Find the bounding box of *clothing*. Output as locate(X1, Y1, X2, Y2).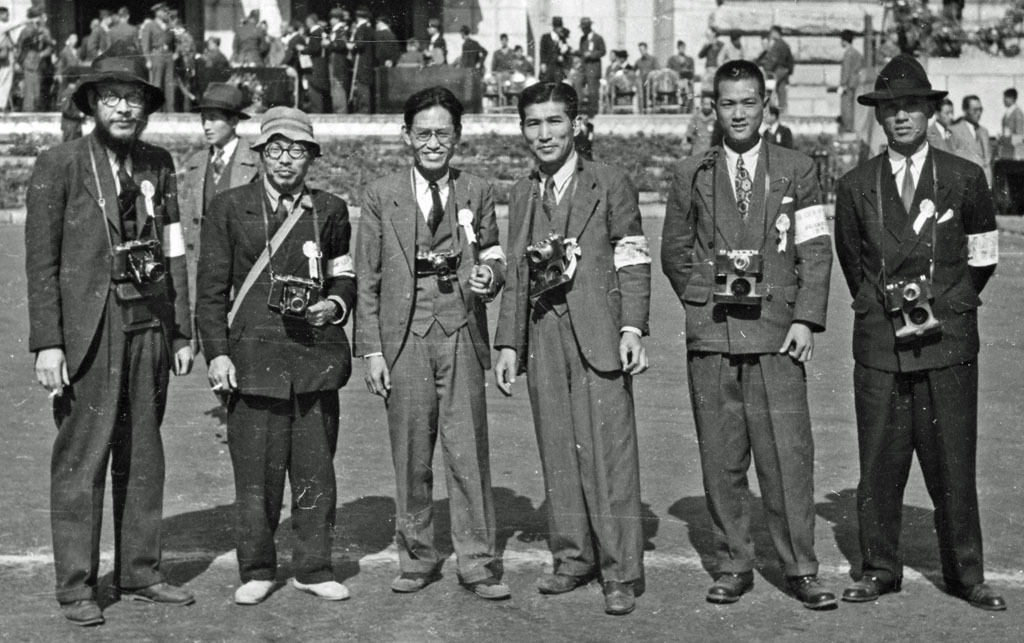
locate(114, 22, 142, 54).
